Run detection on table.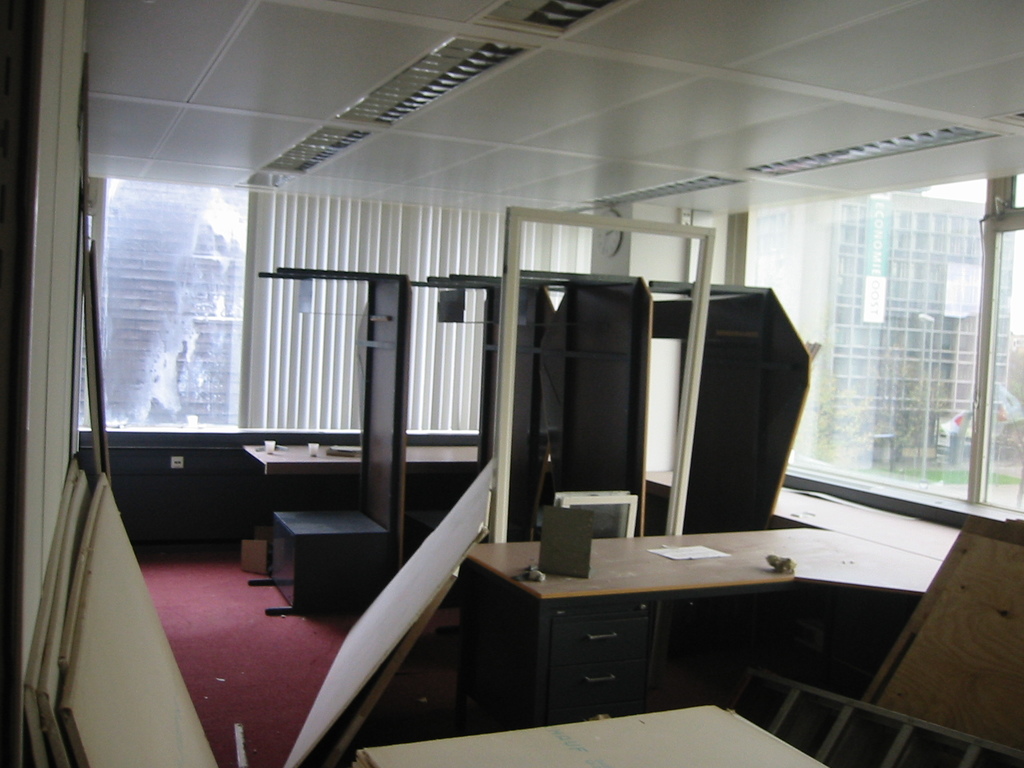
Result: [left=243, top=439, right=479, bottom=484].
